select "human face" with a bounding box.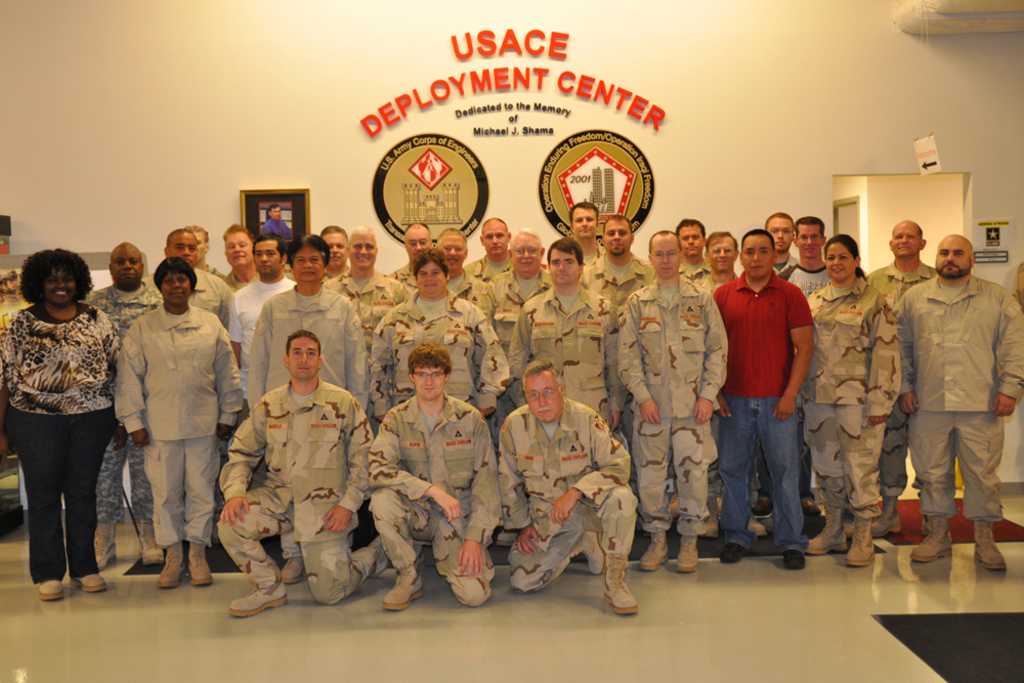
<box>551,249,579,285</box>.
